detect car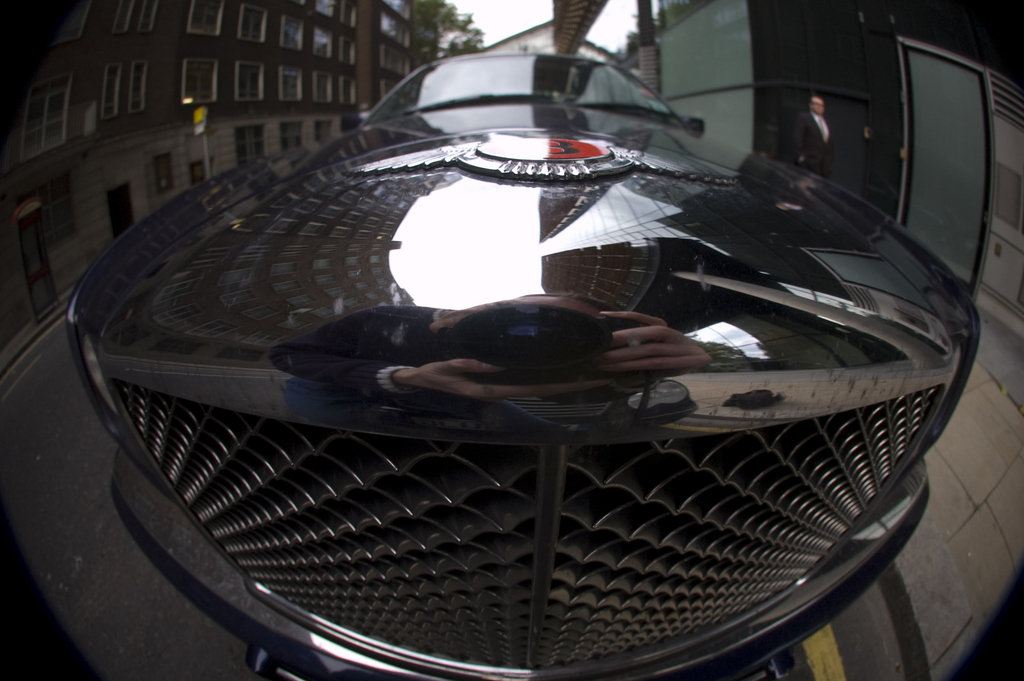
[left=0, top=37, right=1023, bottom=680]
